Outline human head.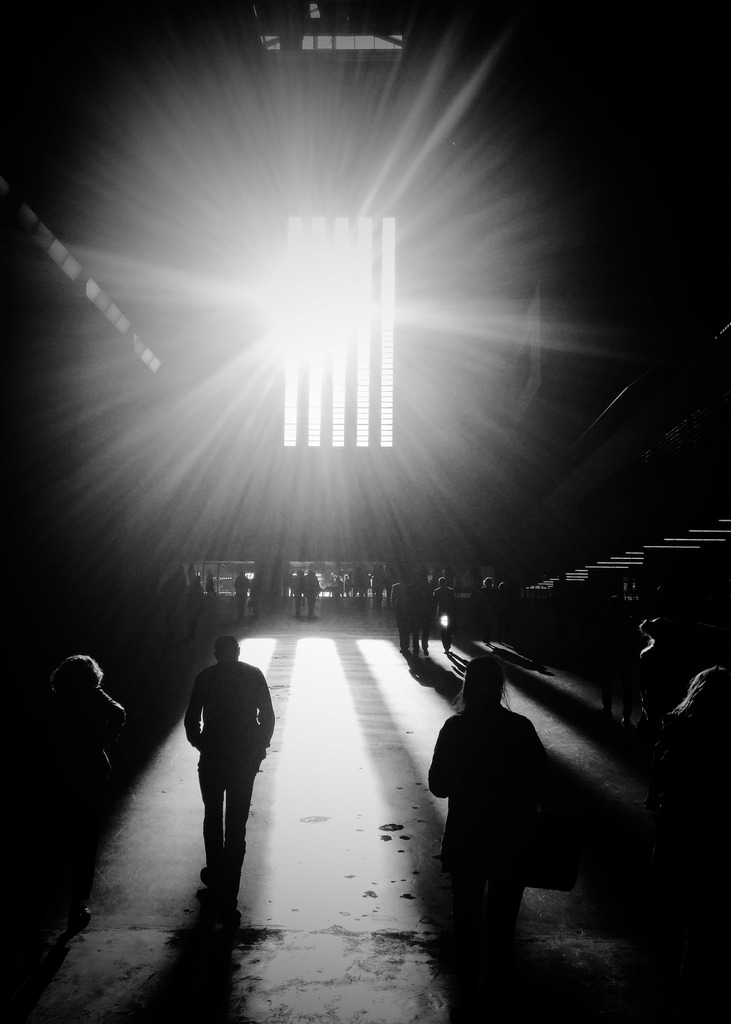
Outline: 209,637,236,660.
